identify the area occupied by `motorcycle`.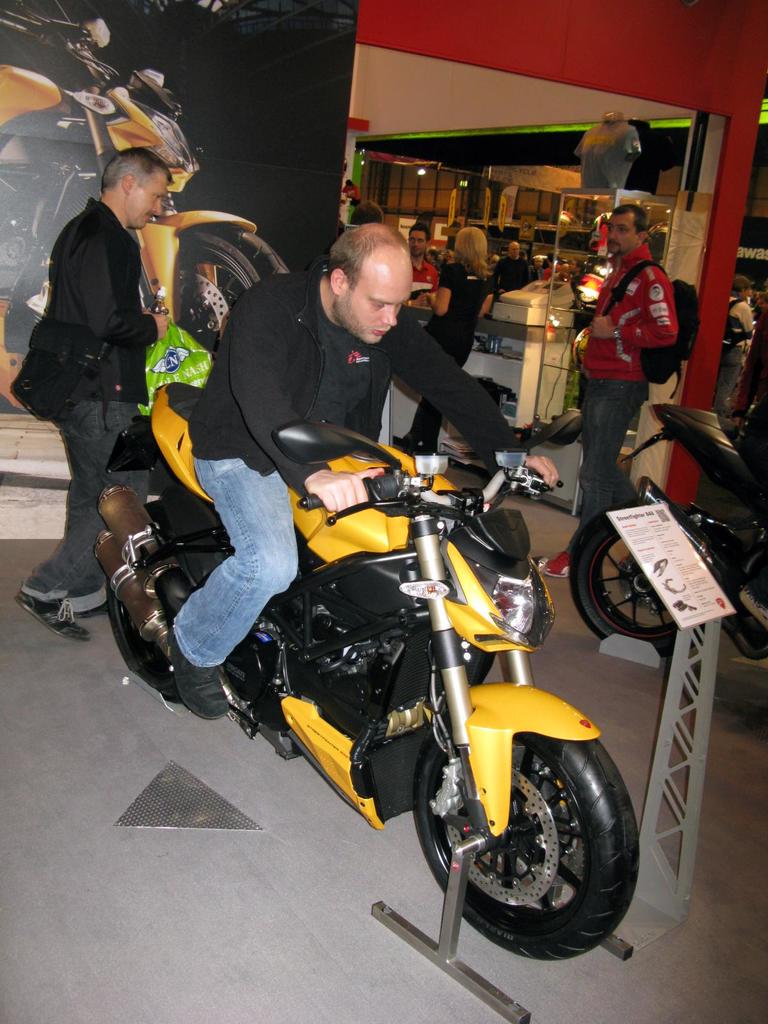
Area: <box>544,402,767,666</box>.
